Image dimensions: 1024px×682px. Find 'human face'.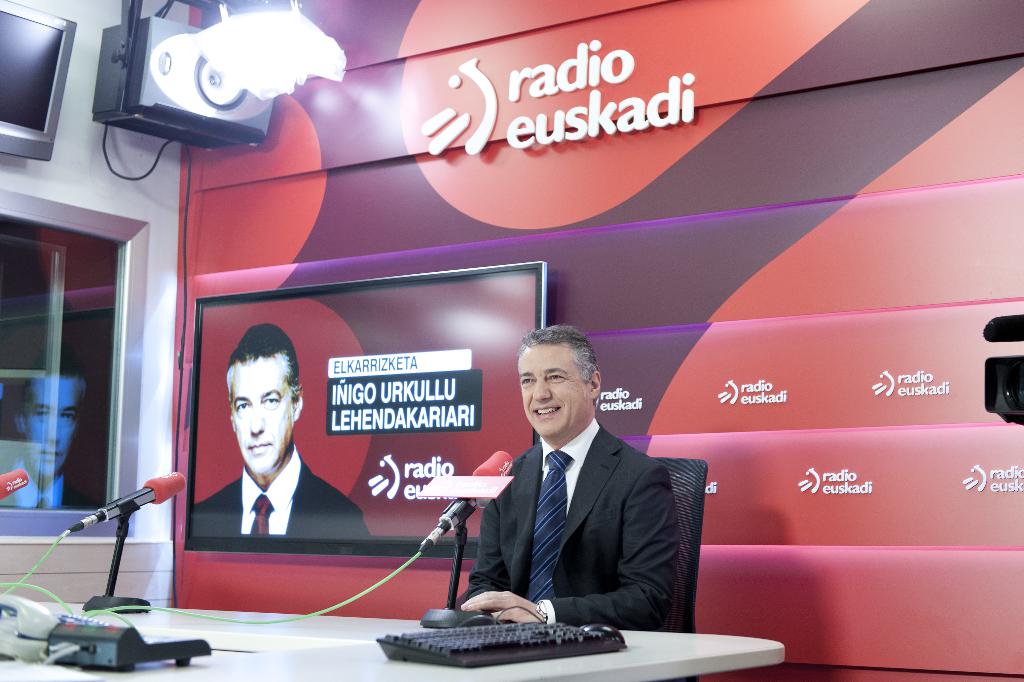
box=[17, 377, 79, 479].
